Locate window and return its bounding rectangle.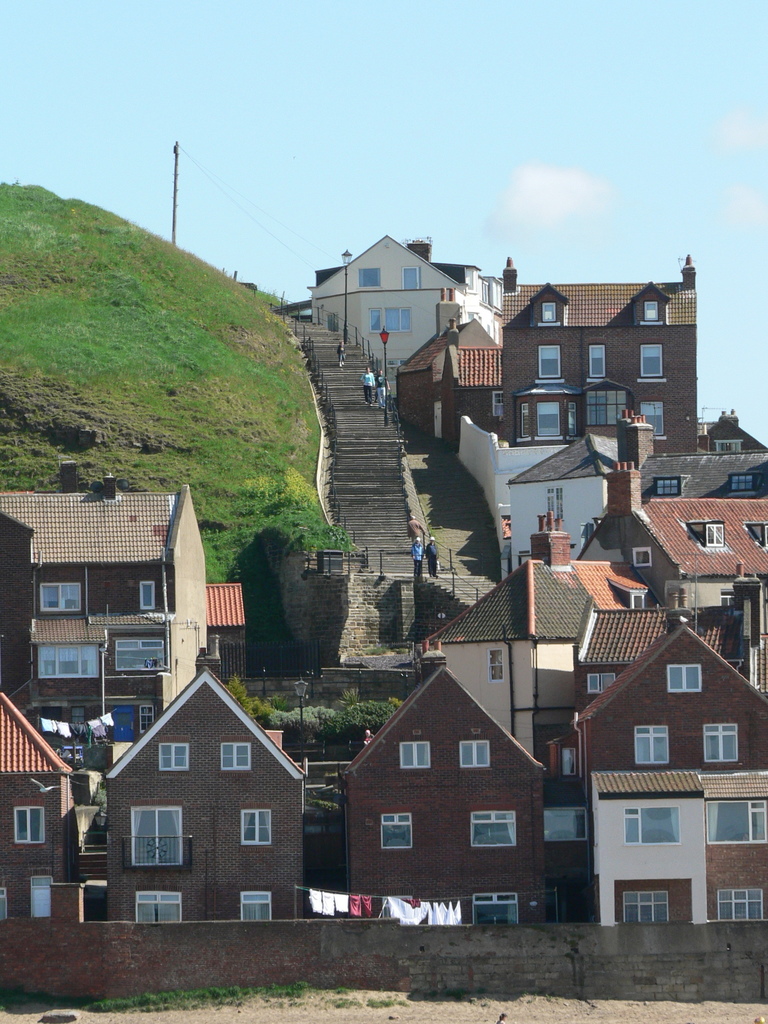
x1=374, y1=809, x2=408, y2=852.
